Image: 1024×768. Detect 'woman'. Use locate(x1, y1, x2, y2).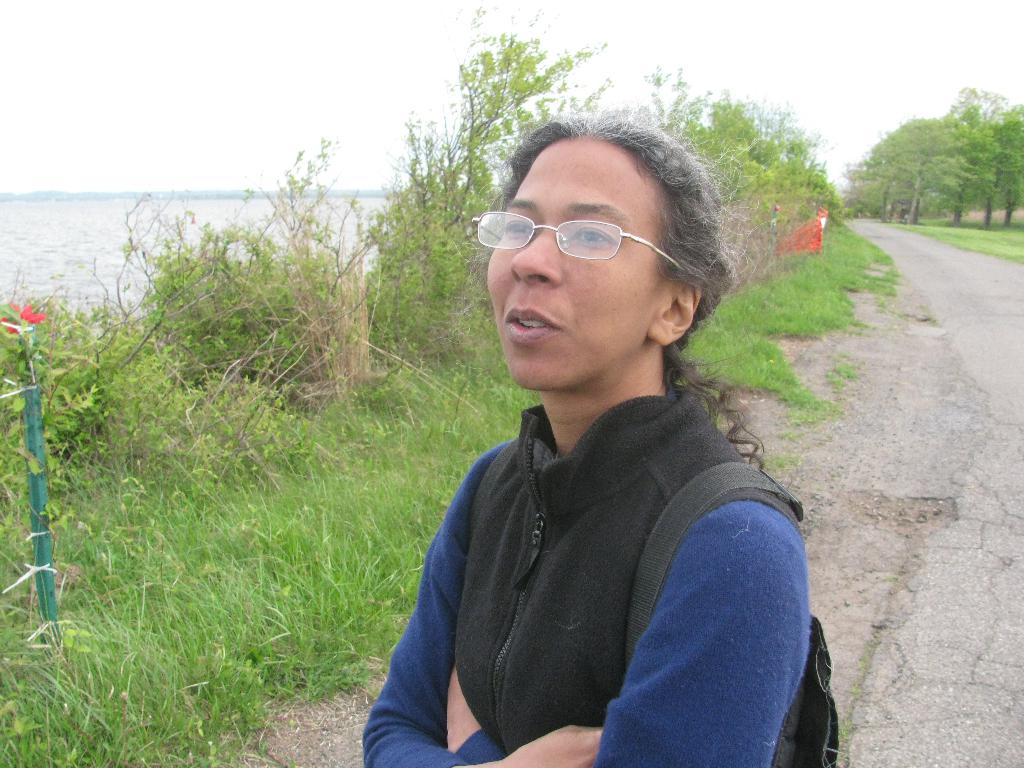
locate(321, 99, 847, 767).
